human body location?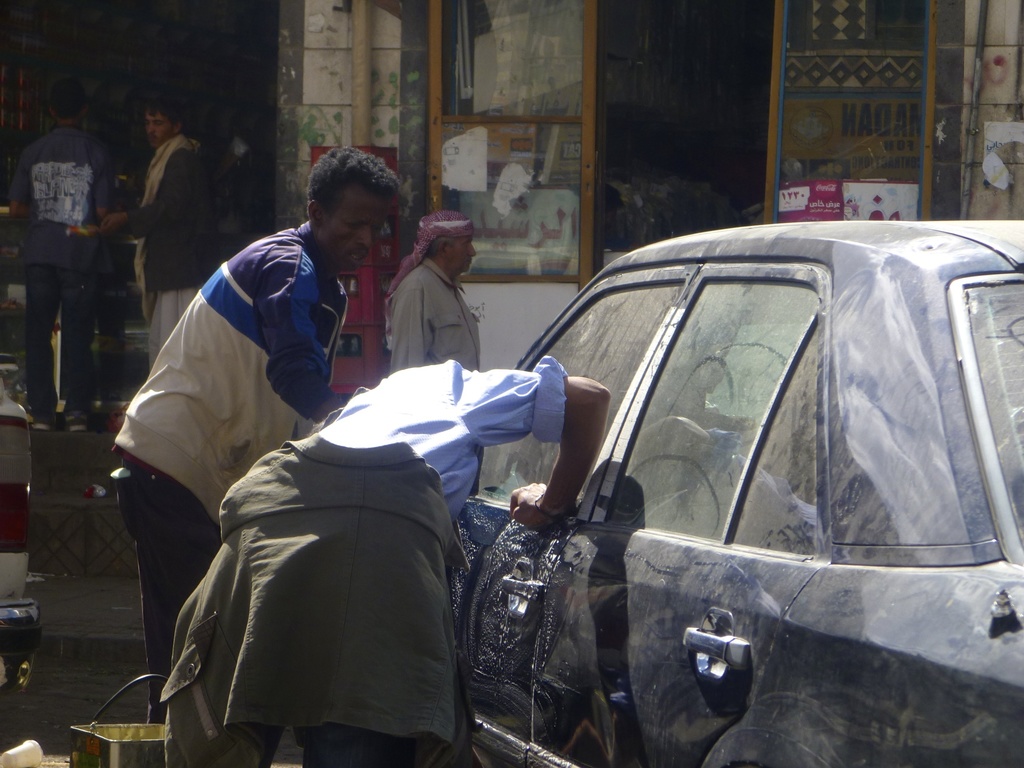
BBox(163, 361, 605, 767)
